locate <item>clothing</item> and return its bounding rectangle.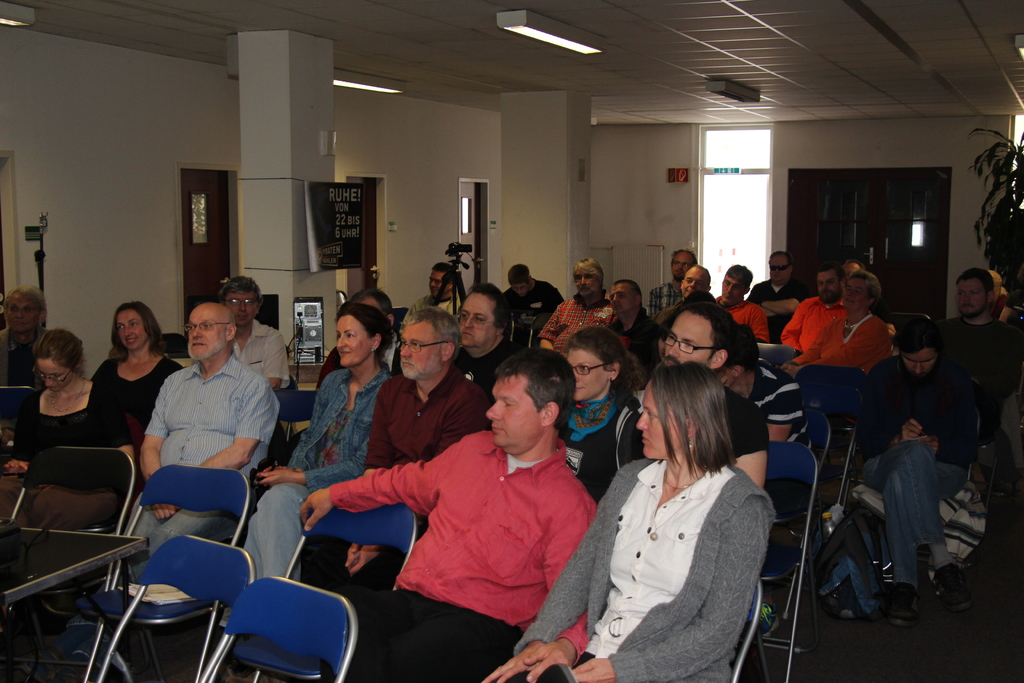
[x1=123, y1=350, x2=282, y2=588].
